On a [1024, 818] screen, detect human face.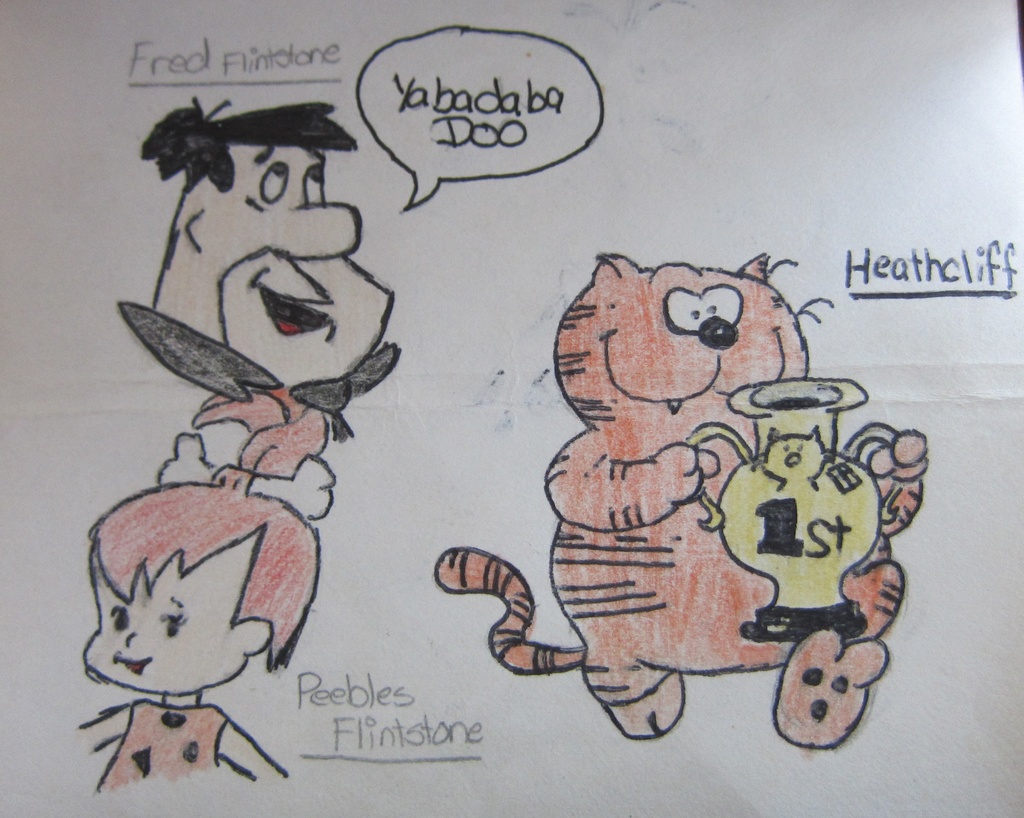
pyautogui.locateOnScreen(84, 530, 260, 698).
